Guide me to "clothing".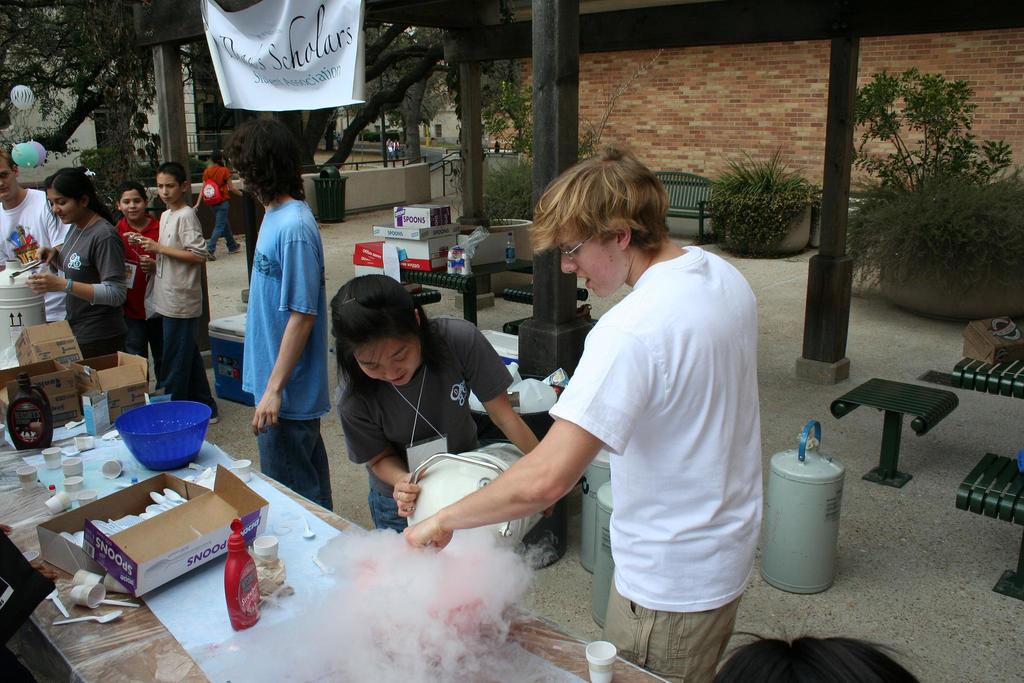
Guidance: Rect(291, 313, 539, 524).
